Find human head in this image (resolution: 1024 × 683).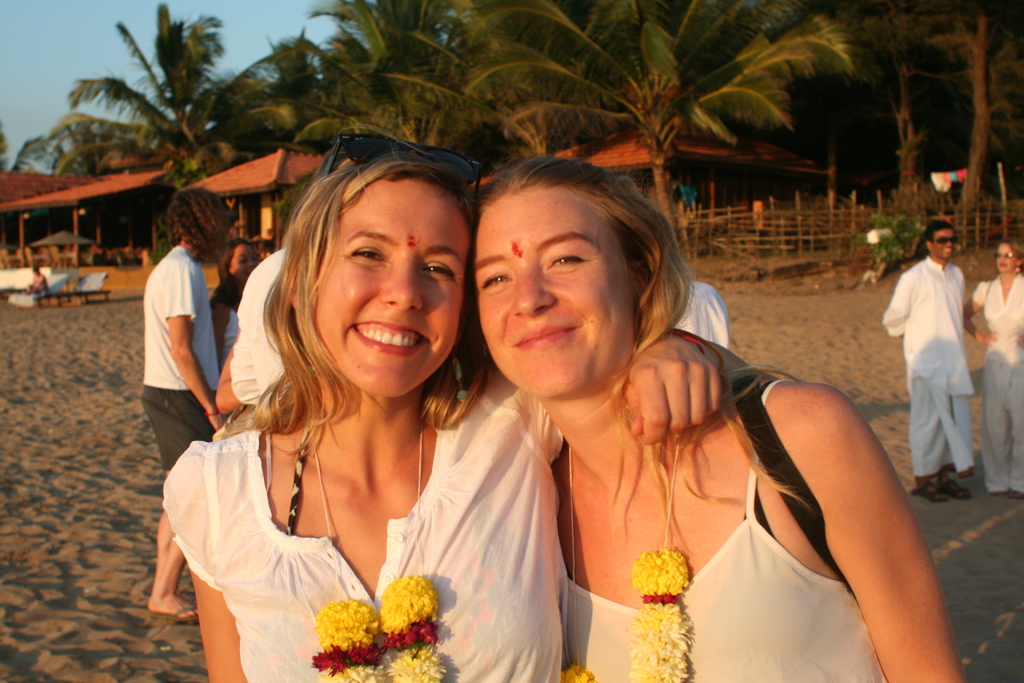
locate(283, 136, 477, 396).
